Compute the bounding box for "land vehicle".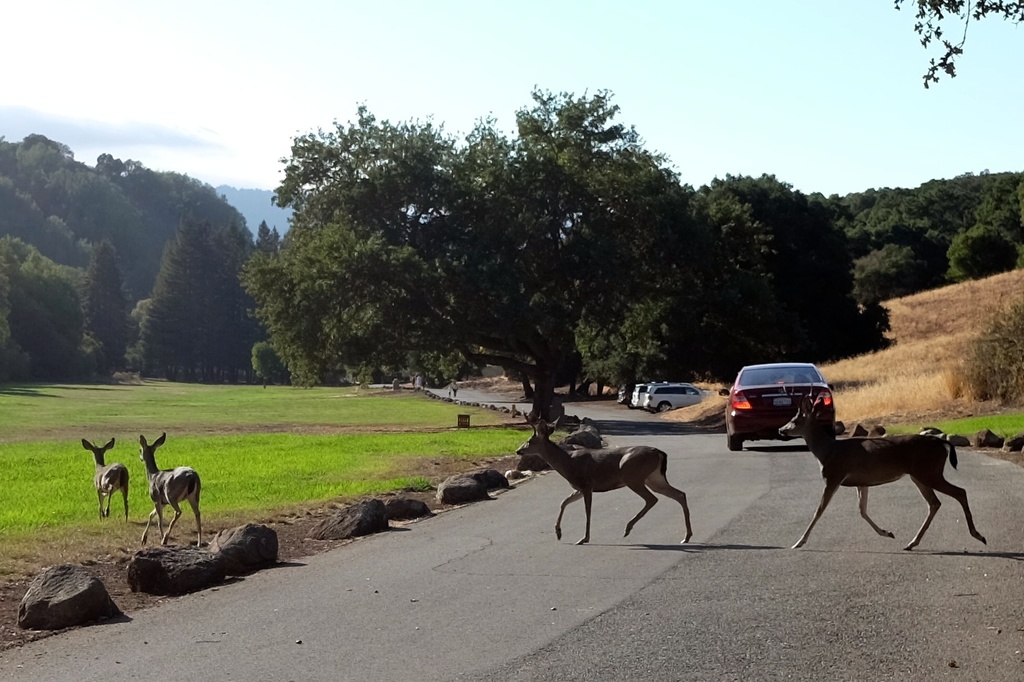
650 385 709 414.
